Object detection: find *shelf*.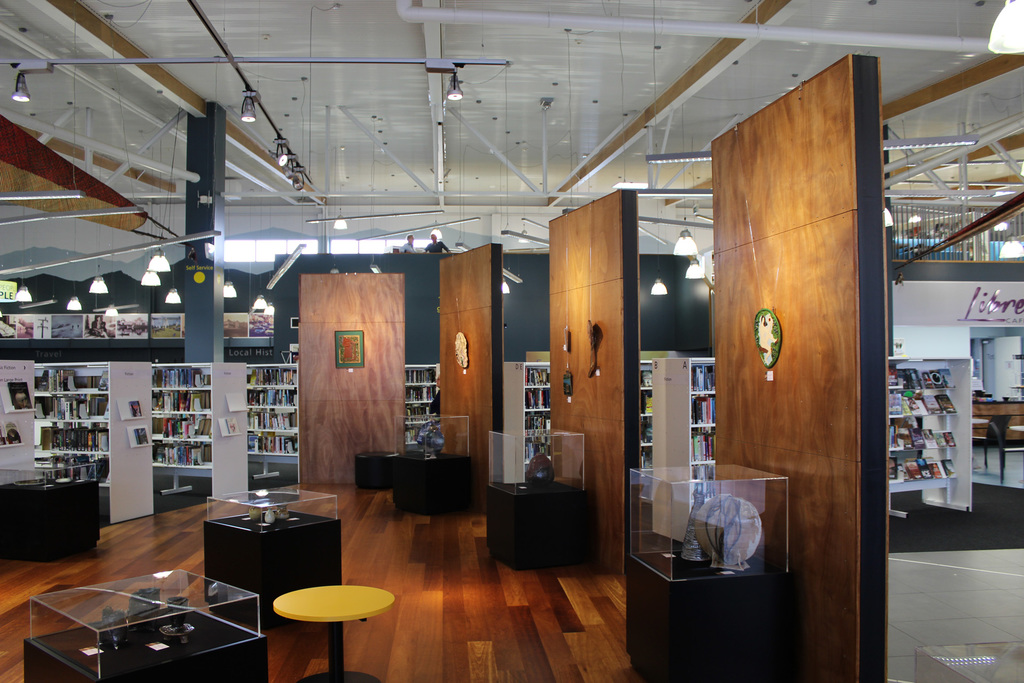
{"x1": 33, "y1": 369, "x2": 49, "y2": 393}.
